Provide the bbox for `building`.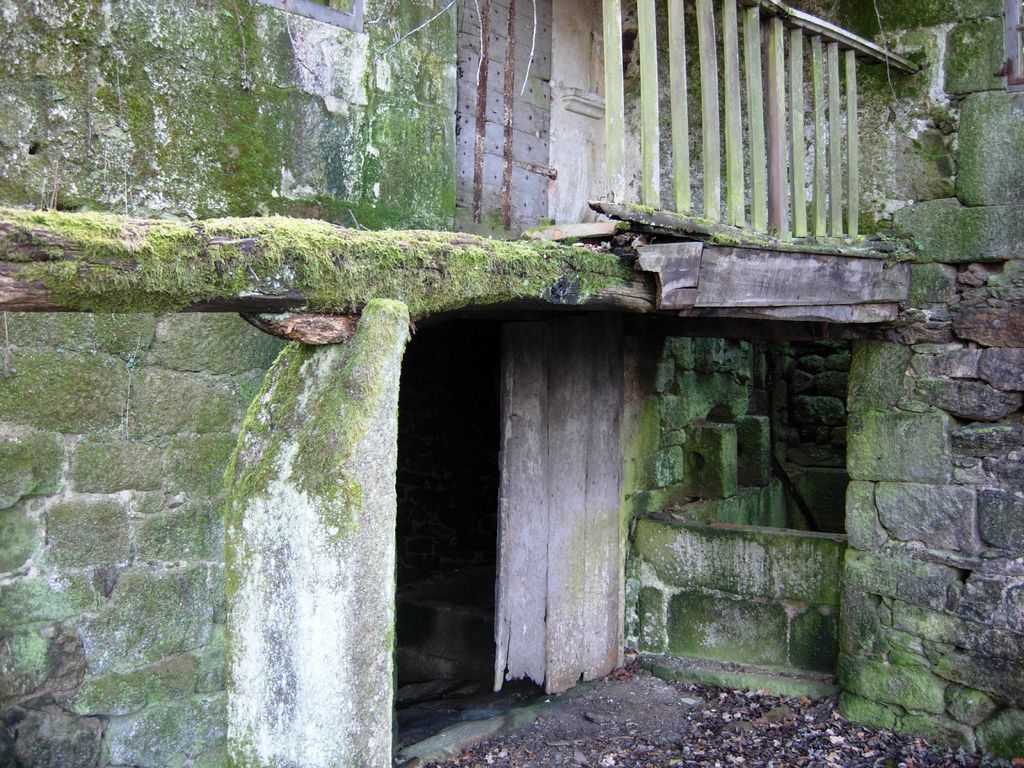
(x1=0, y1=0, x2=1023, y2=767).
